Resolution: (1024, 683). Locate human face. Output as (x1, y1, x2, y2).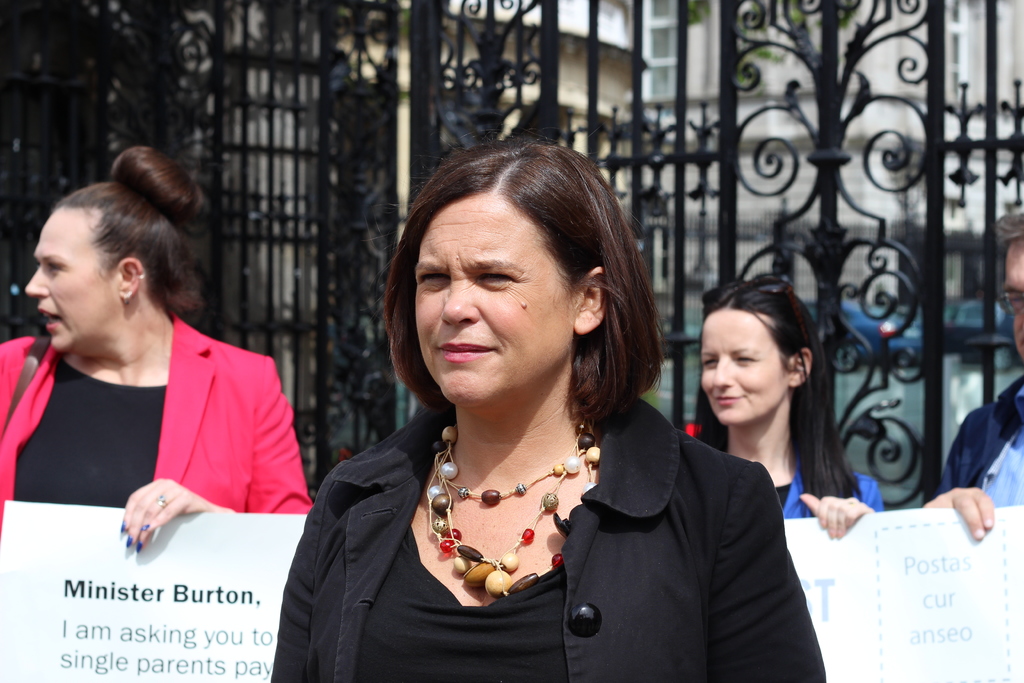
(26, 204, 118, 353).
